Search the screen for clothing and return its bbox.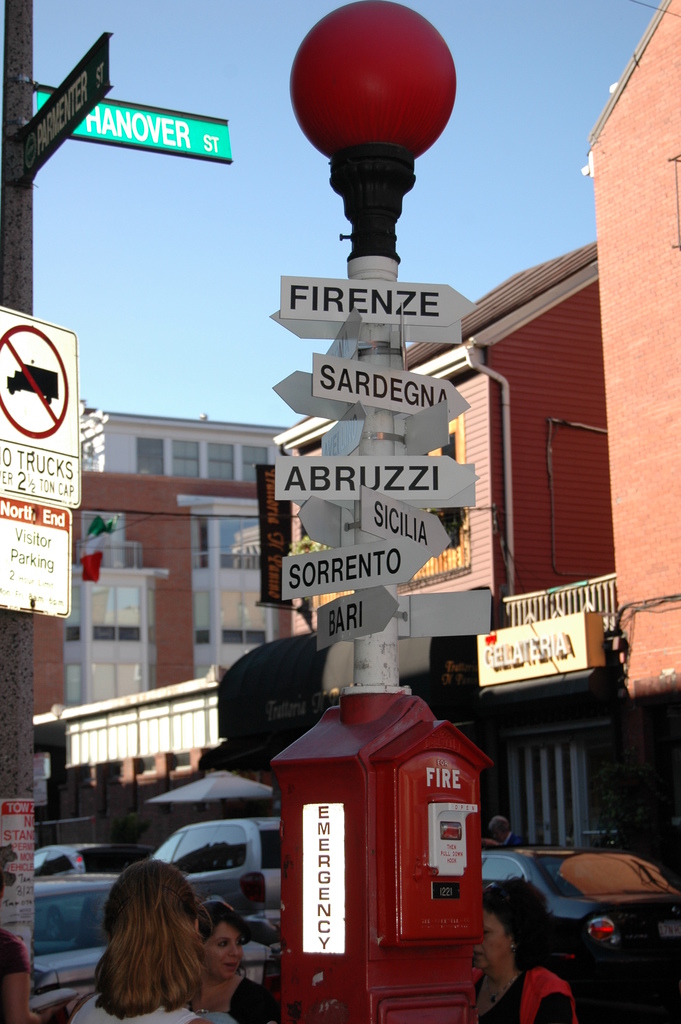
Found: Rect(472, 968, 580, 1023).
